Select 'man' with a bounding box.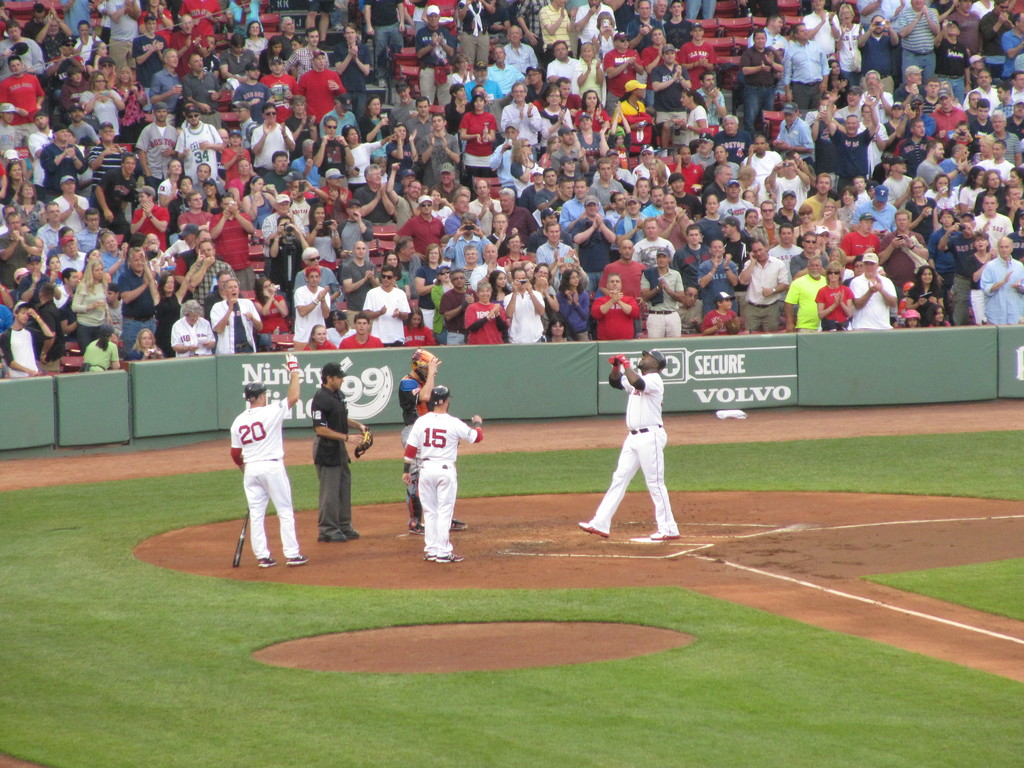
{"x1": 237, "y1": 63, "x2": 273, "y2": 123}.
